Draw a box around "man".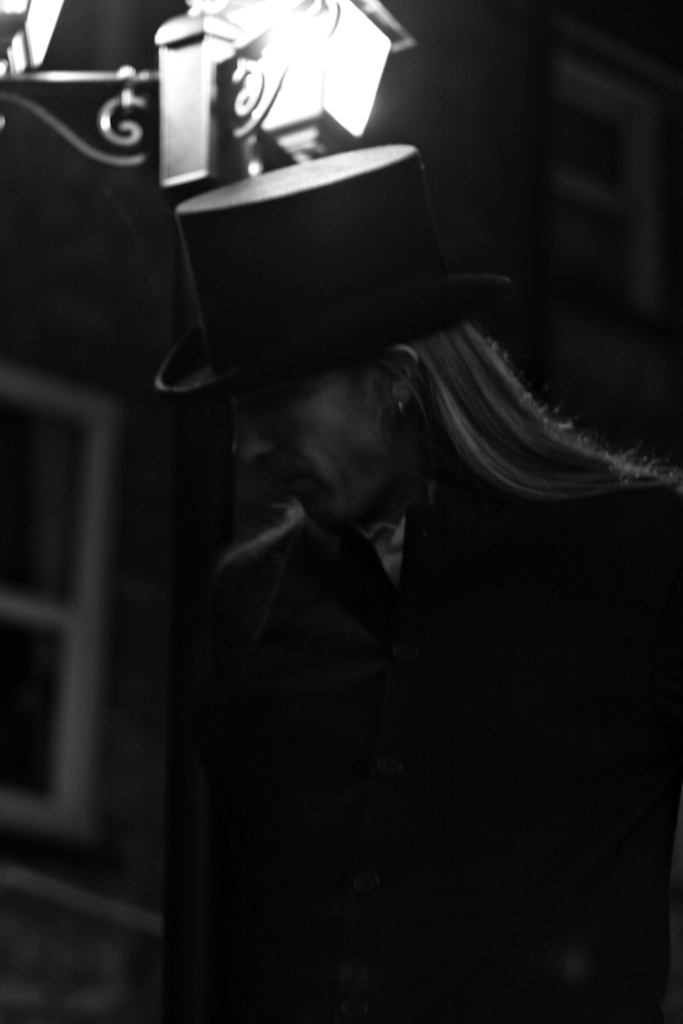
[x1=153, y1=141, x2=682, y2=1023].
